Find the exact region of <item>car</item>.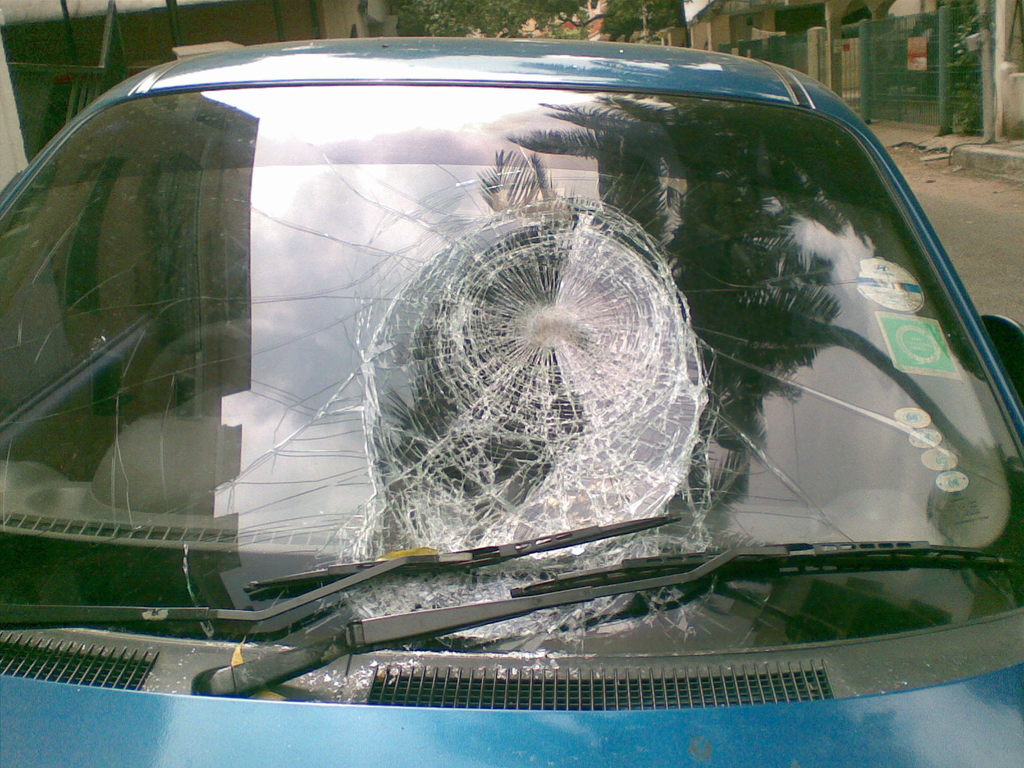
Exact region: [x1=18, y1=50, x2=1000, y2=628].
